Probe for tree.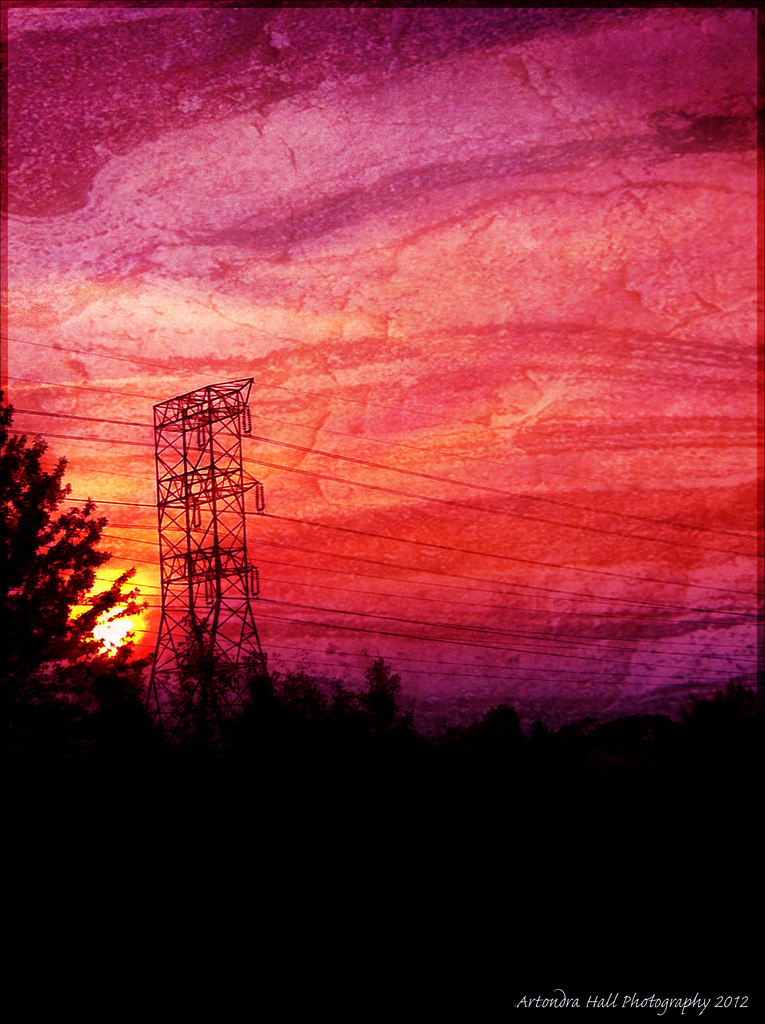
Probe result: pyautogui.locateOnScreen(12, 440, 154, 721).
